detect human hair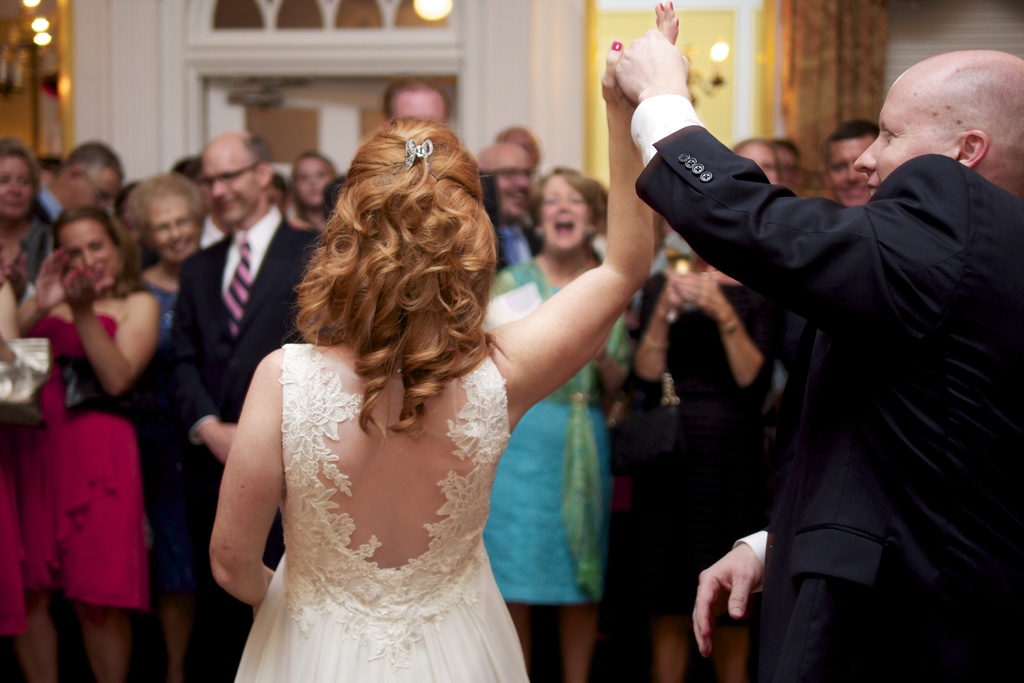
{"x1": 773, "y1": 140, "x2": 803, "y2": 161}
